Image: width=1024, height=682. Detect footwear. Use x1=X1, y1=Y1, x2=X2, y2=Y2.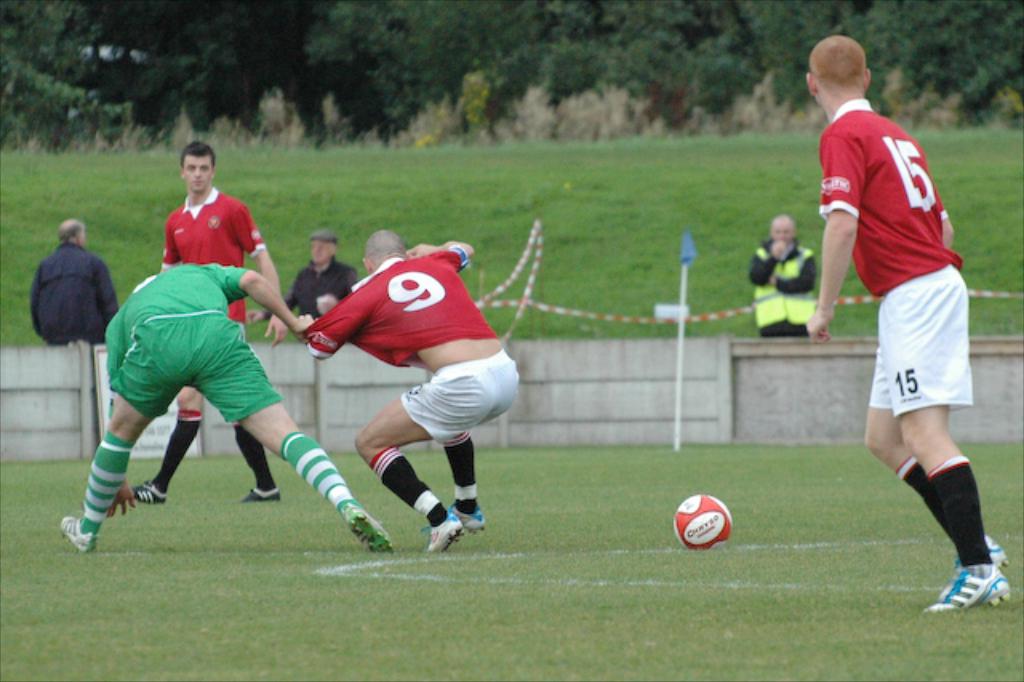
x1=430, y1=512, x2=466, y2=552.
